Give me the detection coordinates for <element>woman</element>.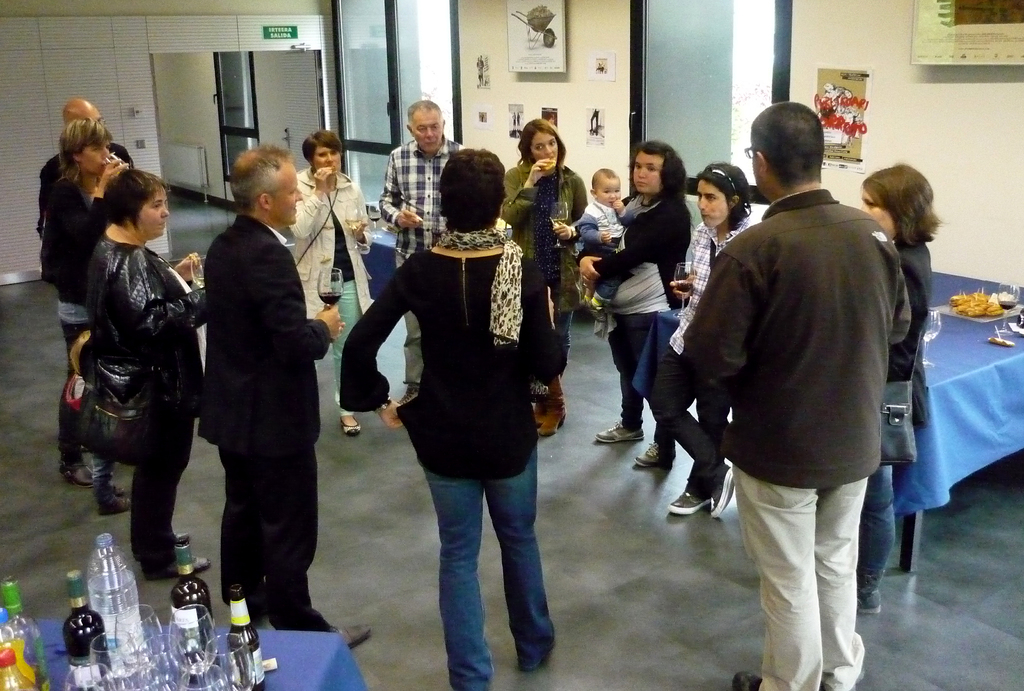
detection(570, 143, 680, 459).
